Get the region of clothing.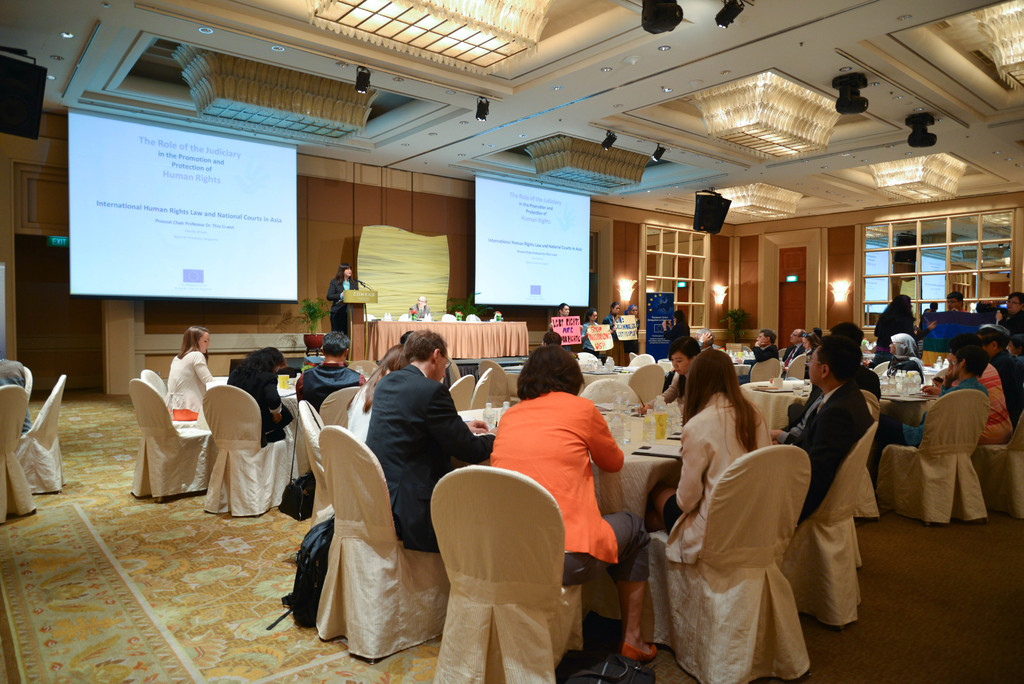
0 358 33 439.
